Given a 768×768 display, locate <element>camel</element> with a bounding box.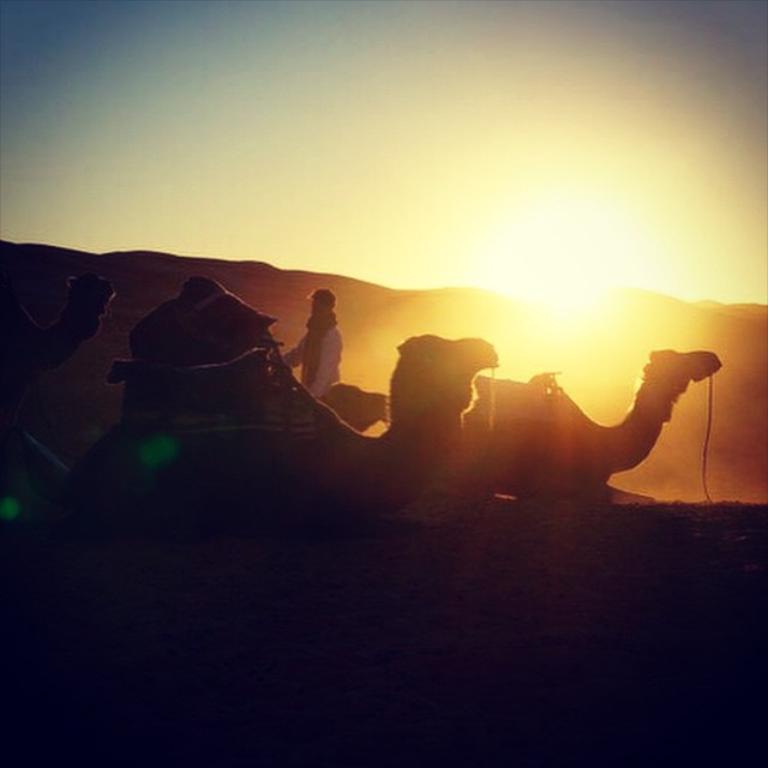
Located: pyautogui.locateOnScreen(433, 316, 756, 523).
